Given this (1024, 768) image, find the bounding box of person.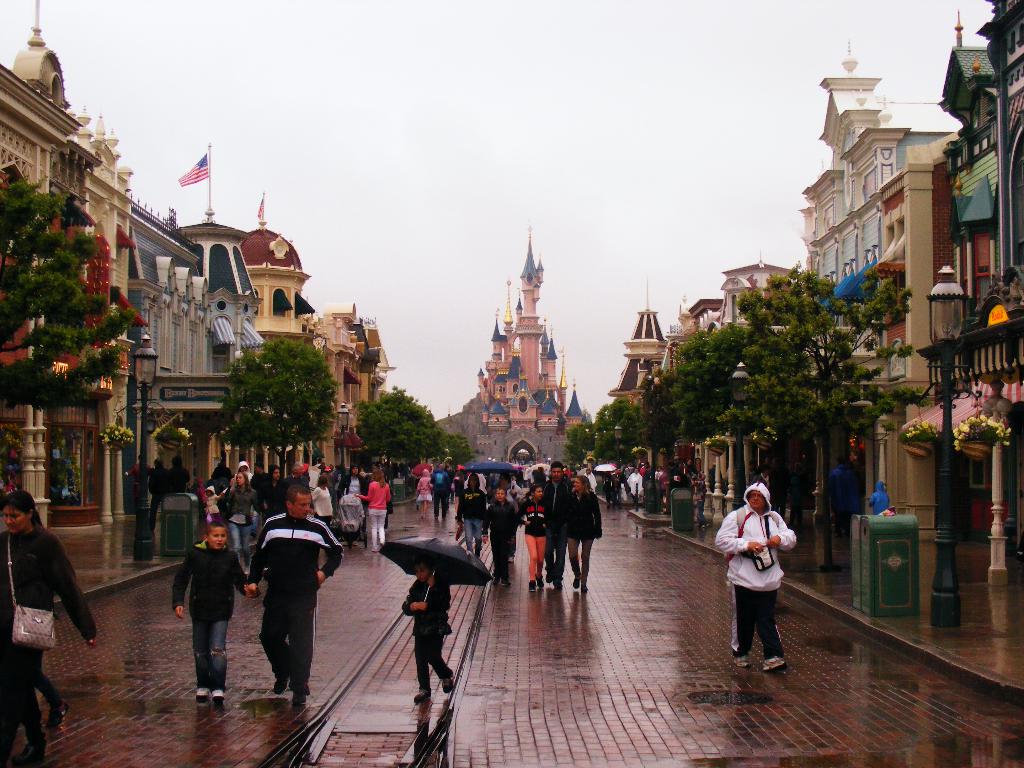
select_region(721, 486, 798, 675).
